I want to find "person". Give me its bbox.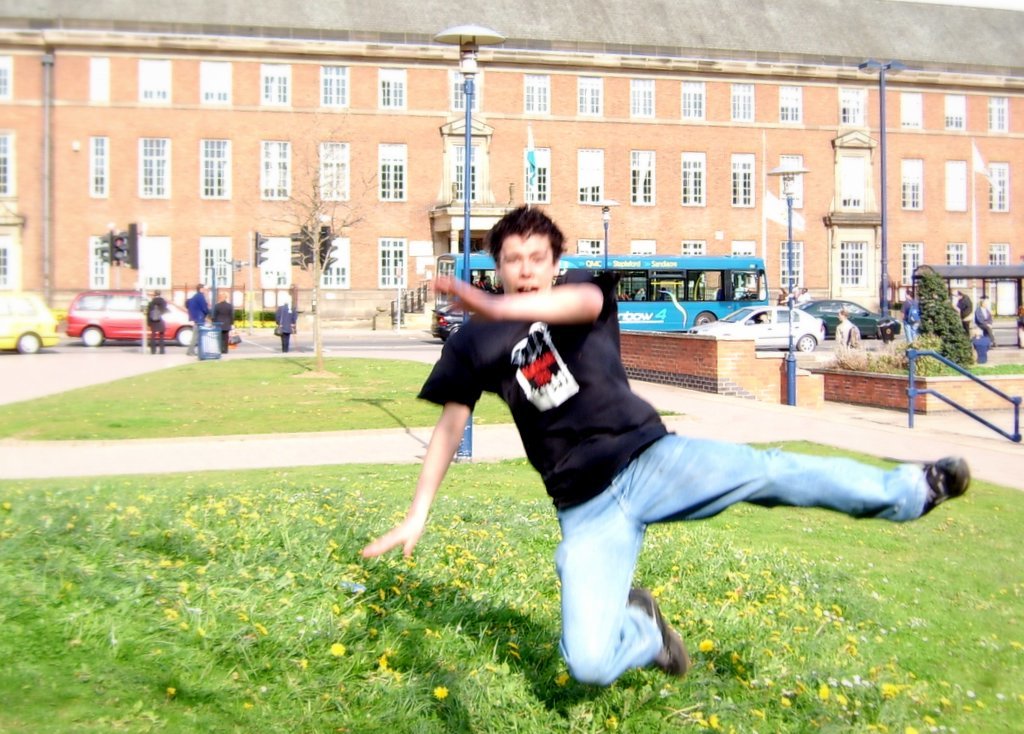
box=[952, 291, 974, 335].
